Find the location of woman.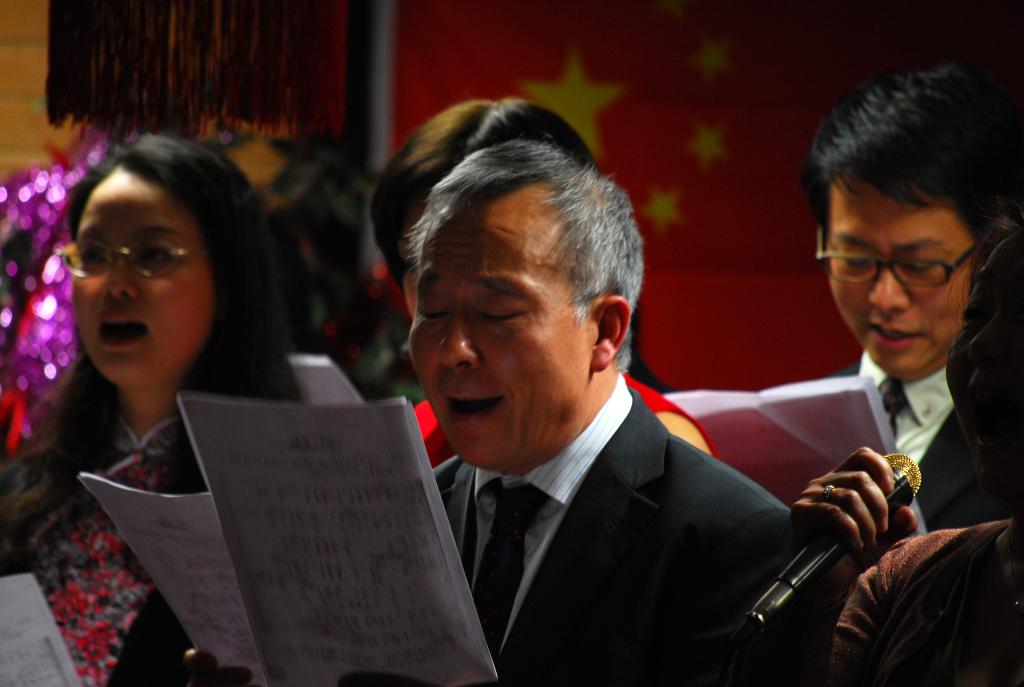
Location: box(788, 213, 1023, 686).
